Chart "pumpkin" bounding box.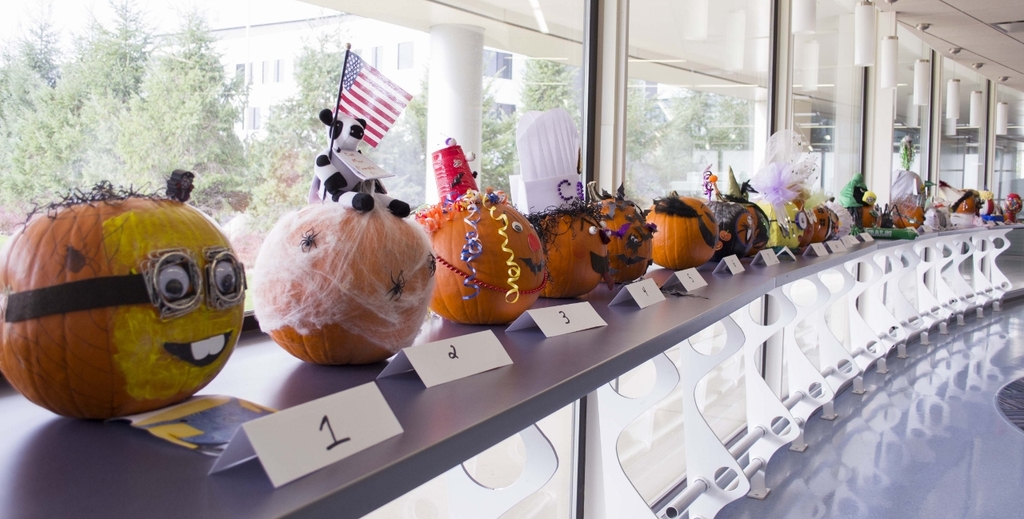
Charted: 954,188,979,220.
